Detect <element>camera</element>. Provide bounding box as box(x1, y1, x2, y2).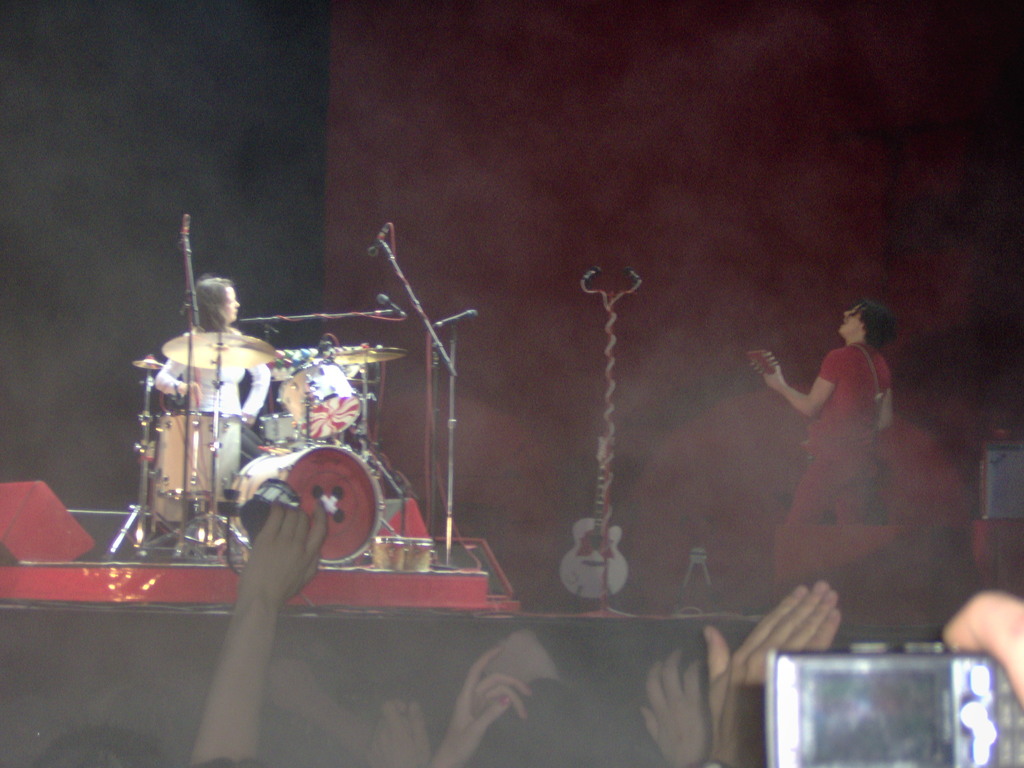
box(773, 641, 1022, 767).
